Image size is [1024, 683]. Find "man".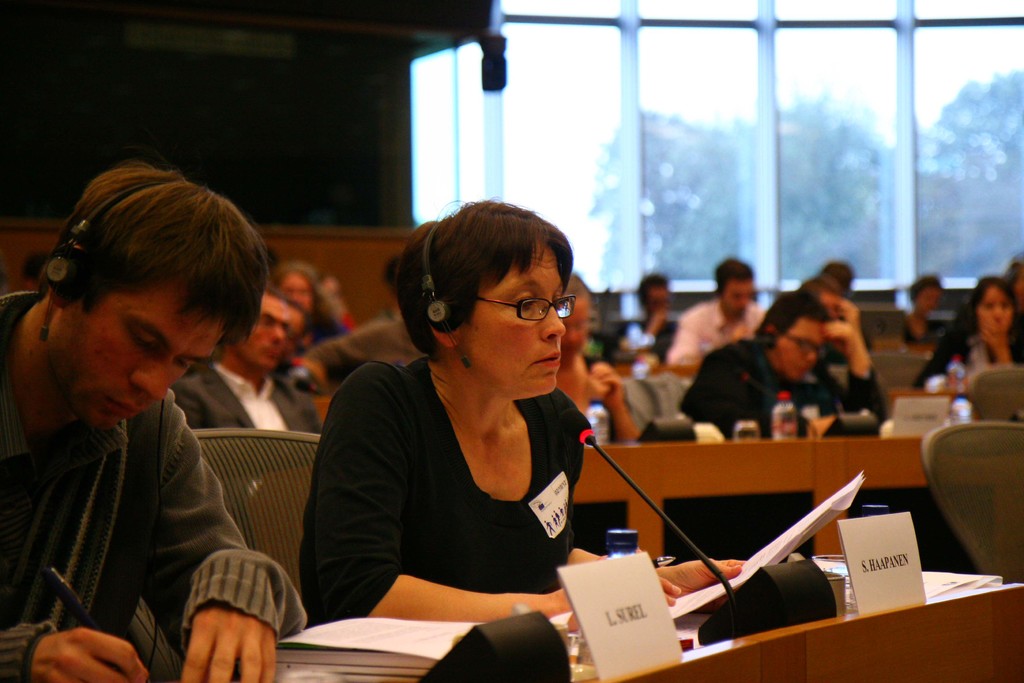
detection(679, 285, 890, 441).
